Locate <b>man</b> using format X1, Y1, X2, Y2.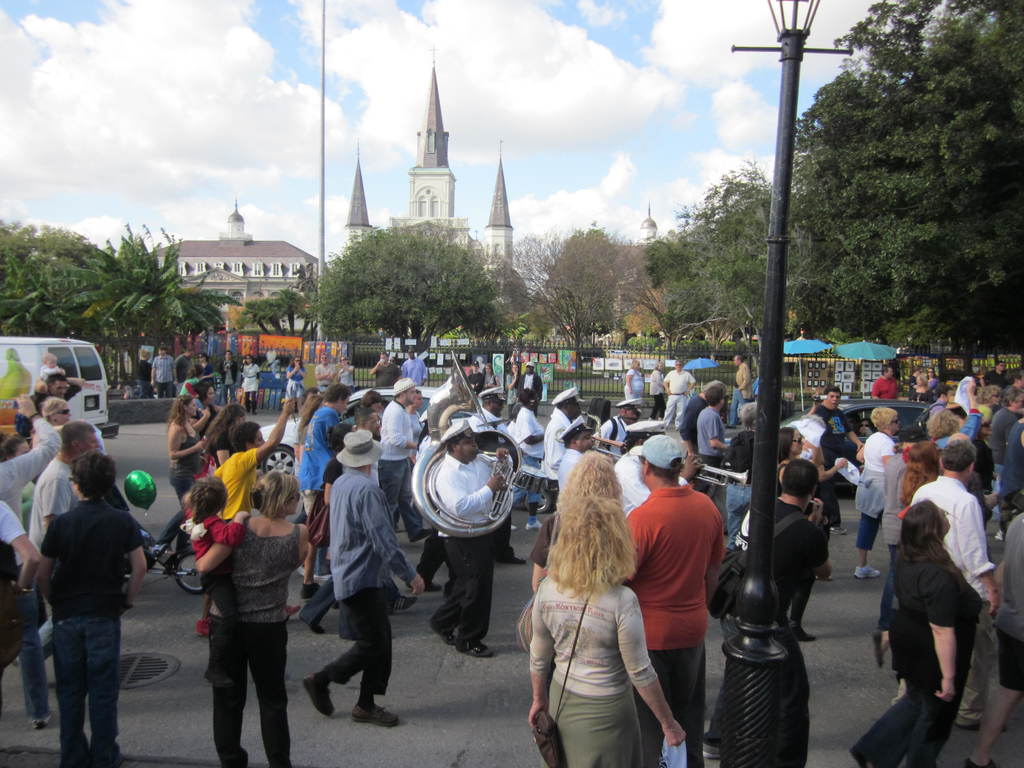
962, 537, 1023, 767.
